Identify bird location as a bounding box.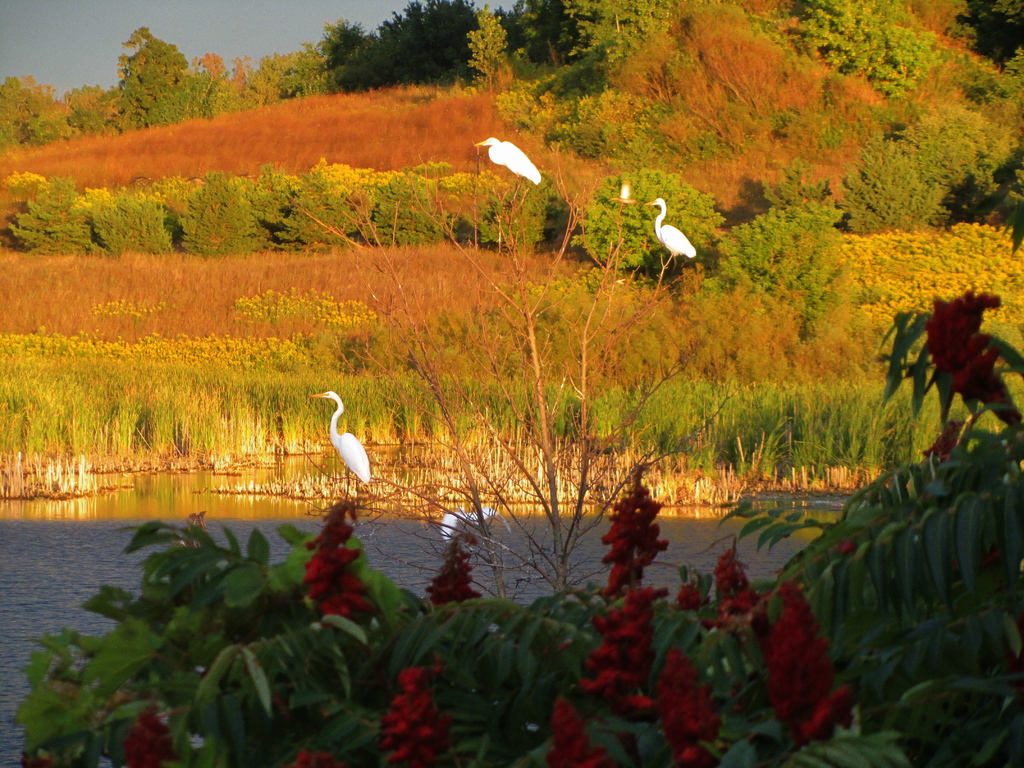
Rect(440, 504, 517, 543).
